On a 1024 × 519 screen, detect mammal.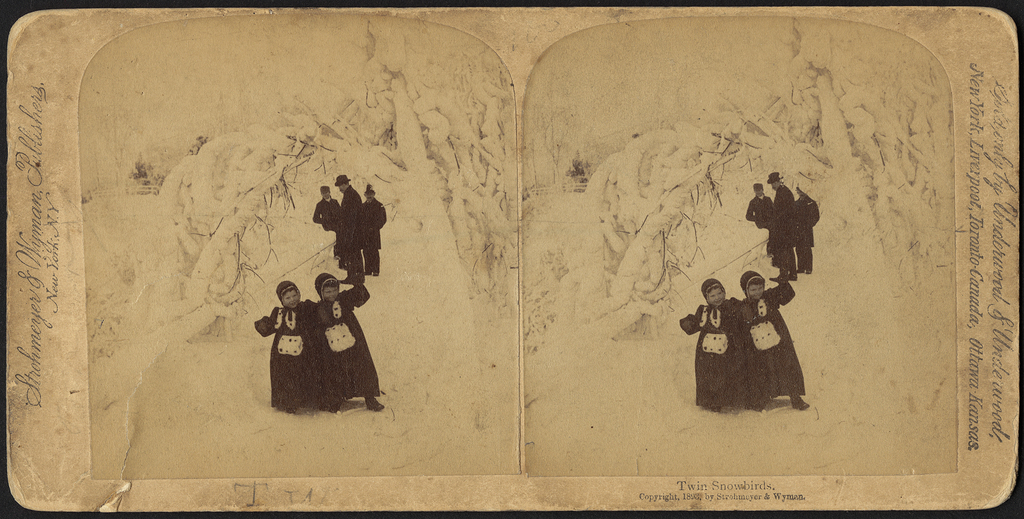
box=[332, 175, 361, 284].
